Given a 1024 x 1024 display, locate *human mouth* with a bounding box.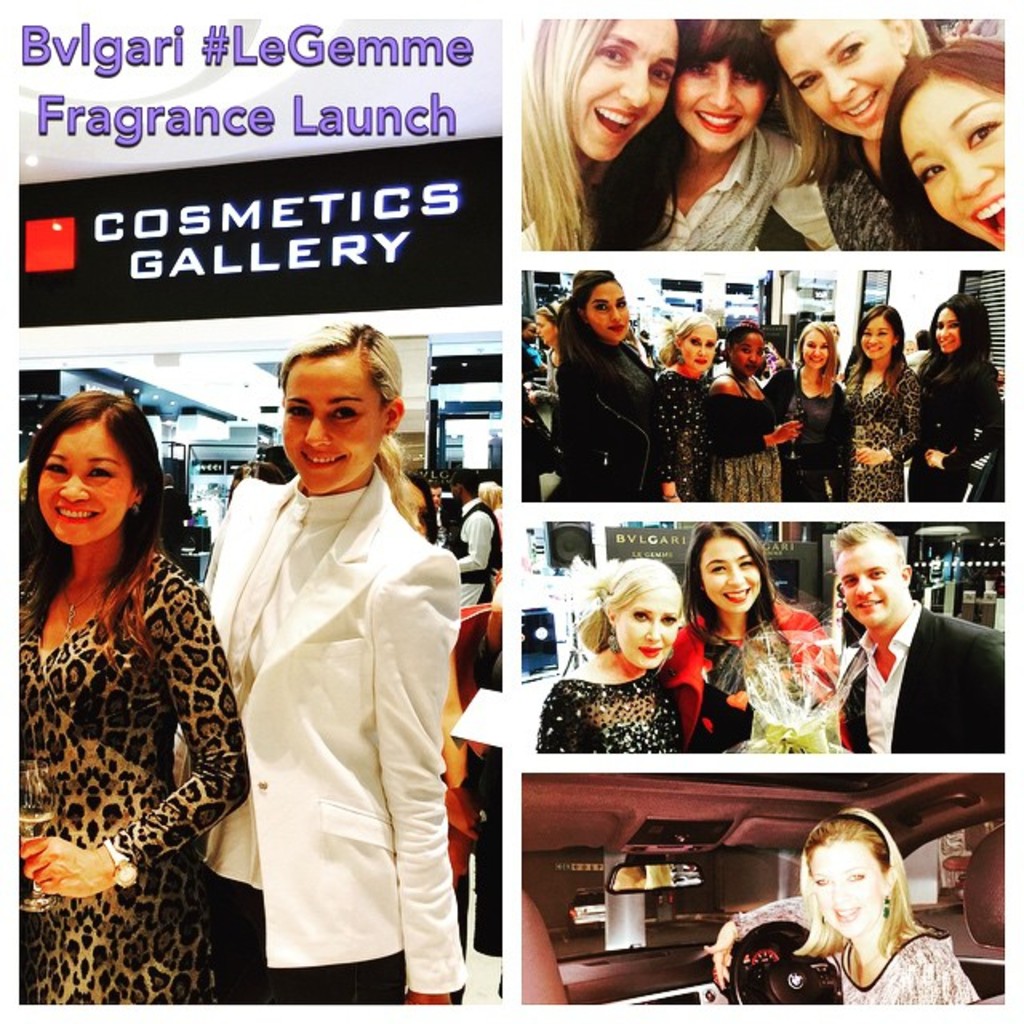
Located: region(842, 86, 885, 120).
